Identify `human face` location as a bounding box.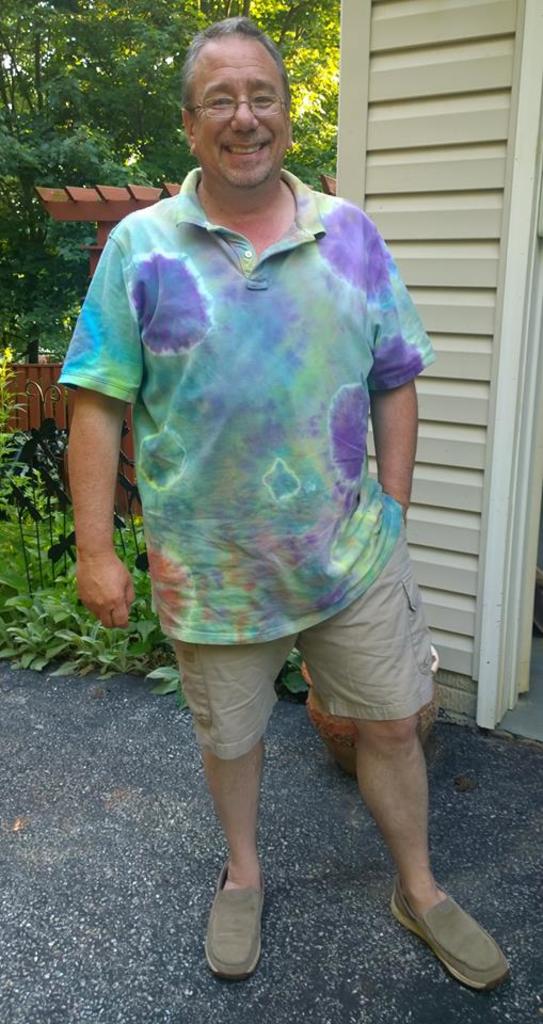
bbox(196, 39, 293, 185).
